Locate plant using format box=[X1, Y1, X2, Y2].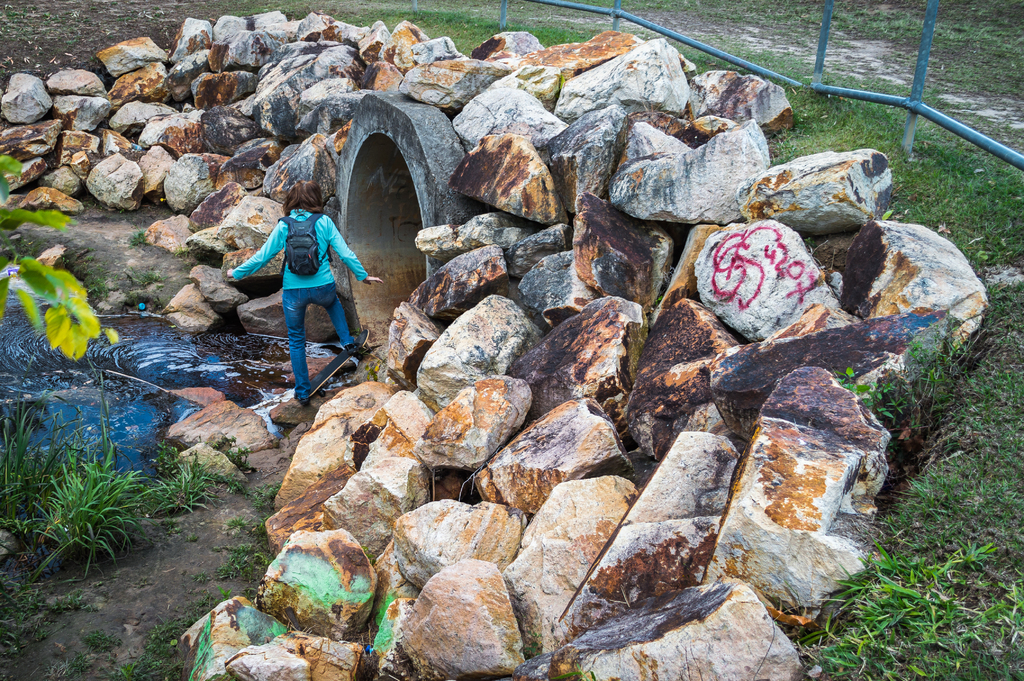
box=[113, 7, 171, 26].
